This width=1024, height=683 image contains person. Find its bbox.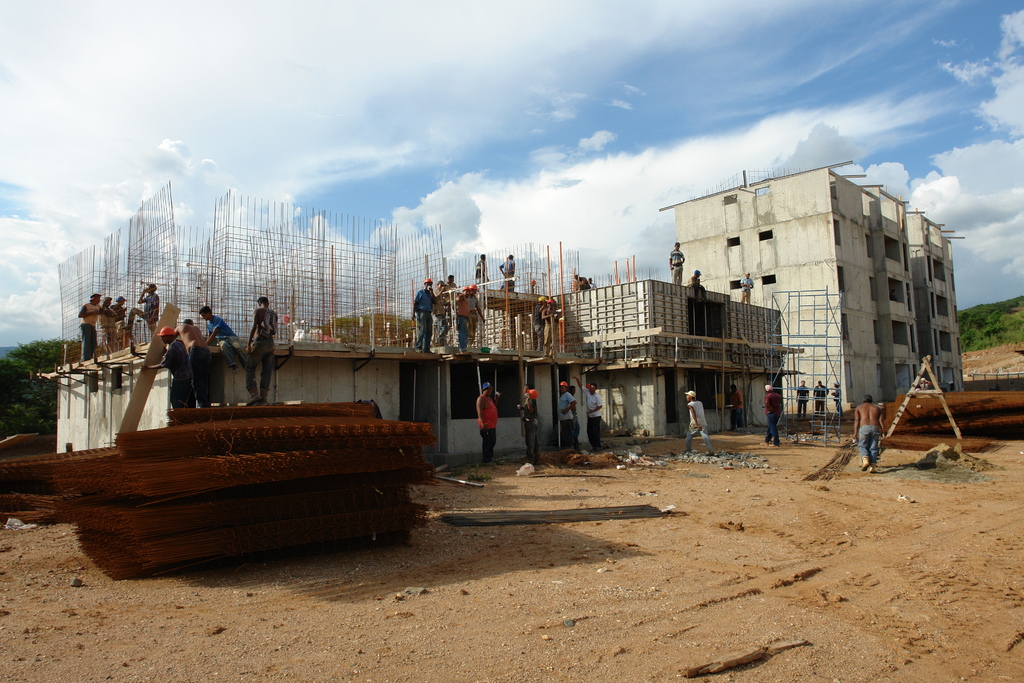
locate(174, 315, 214, 413).
